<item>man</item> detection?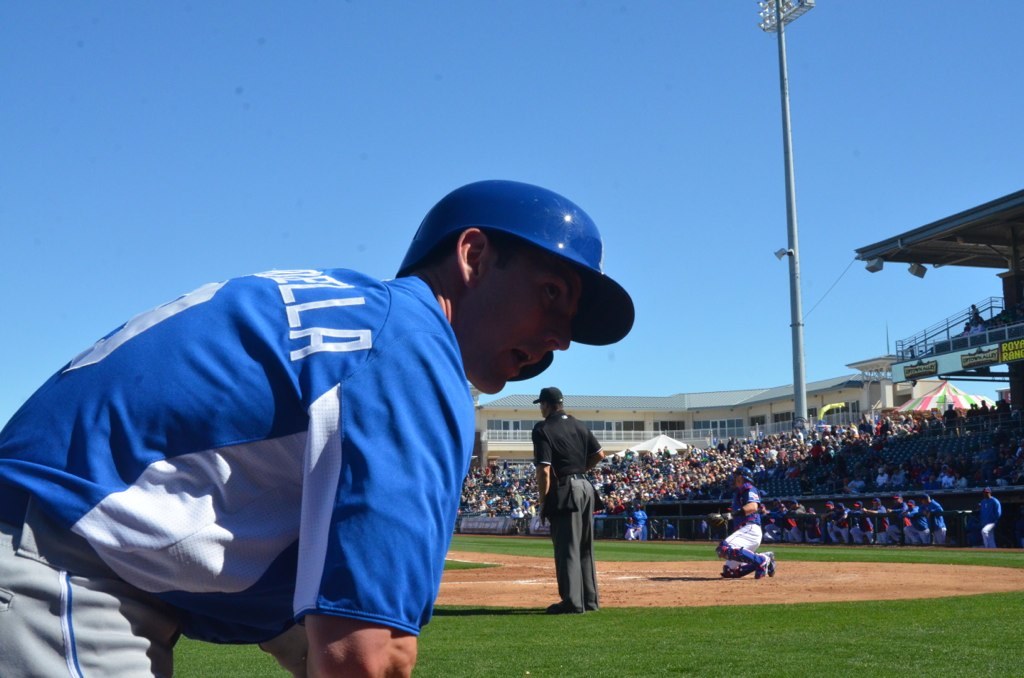
(left=525, top=383, right=606, bottom=613)
